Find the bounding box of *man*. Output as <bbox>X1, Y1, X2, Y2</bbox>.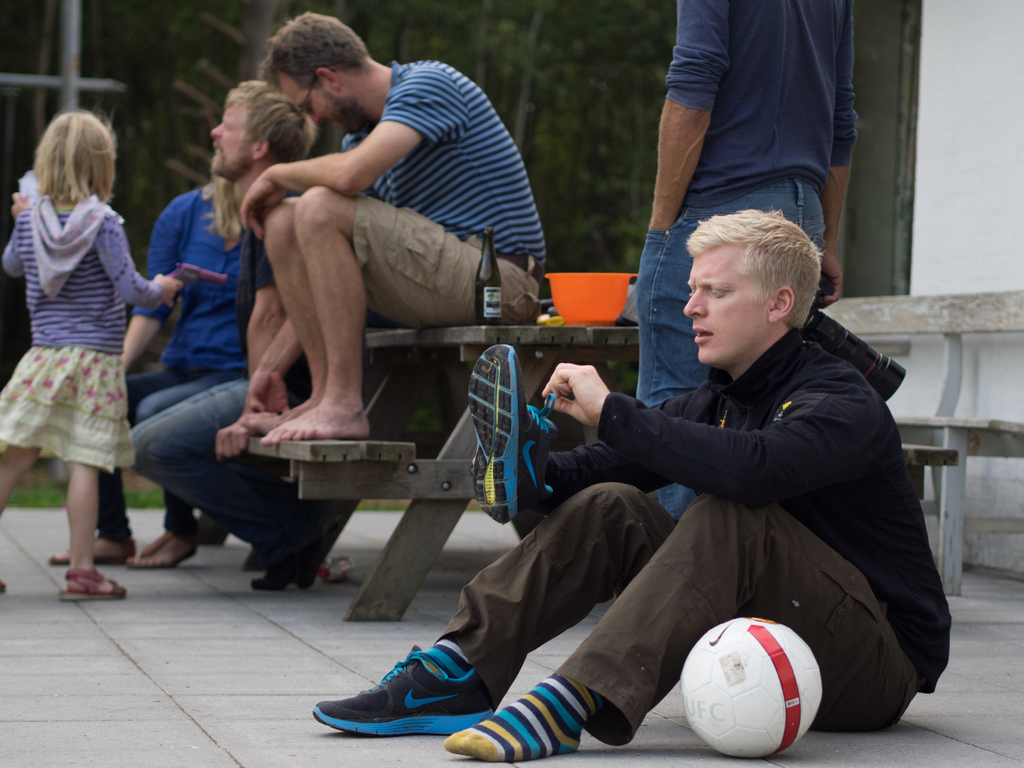
<bbox>464, 186, 937, 767</bbox>.
